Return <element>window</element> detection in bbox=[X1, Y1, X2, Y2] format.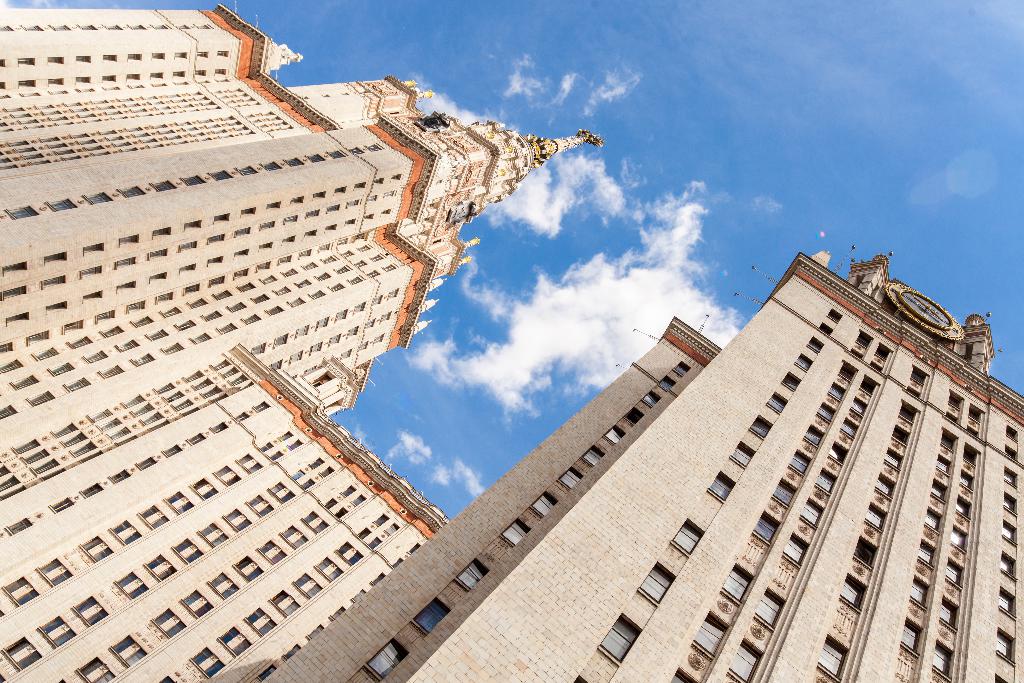
bbox=[1002, 492, 1018, 517].
